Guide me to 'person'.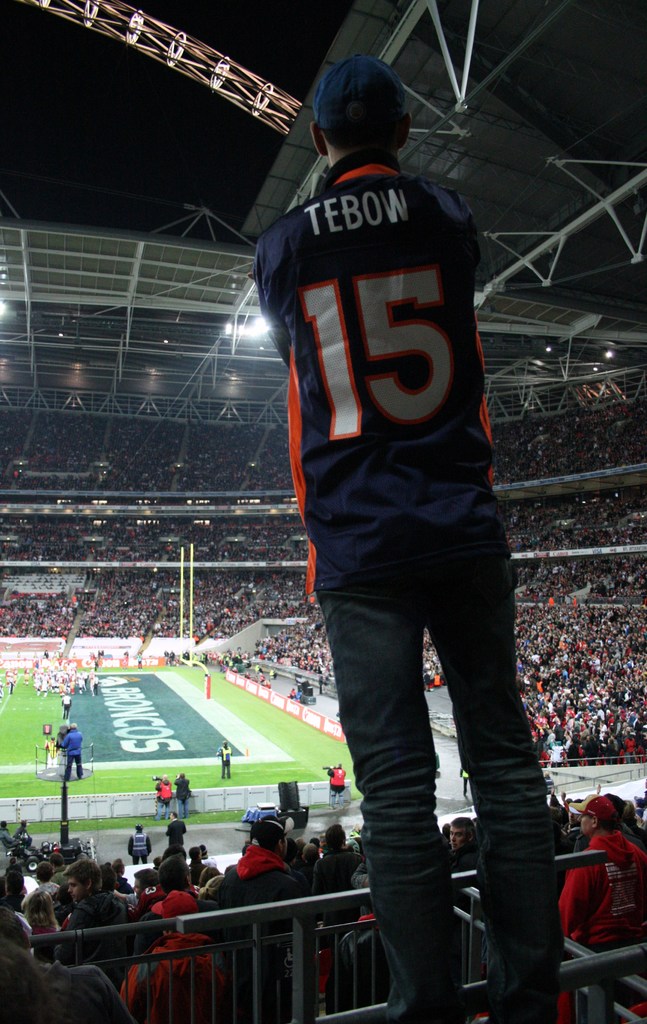
Guidance: <box>14,817,35,851</box>.
